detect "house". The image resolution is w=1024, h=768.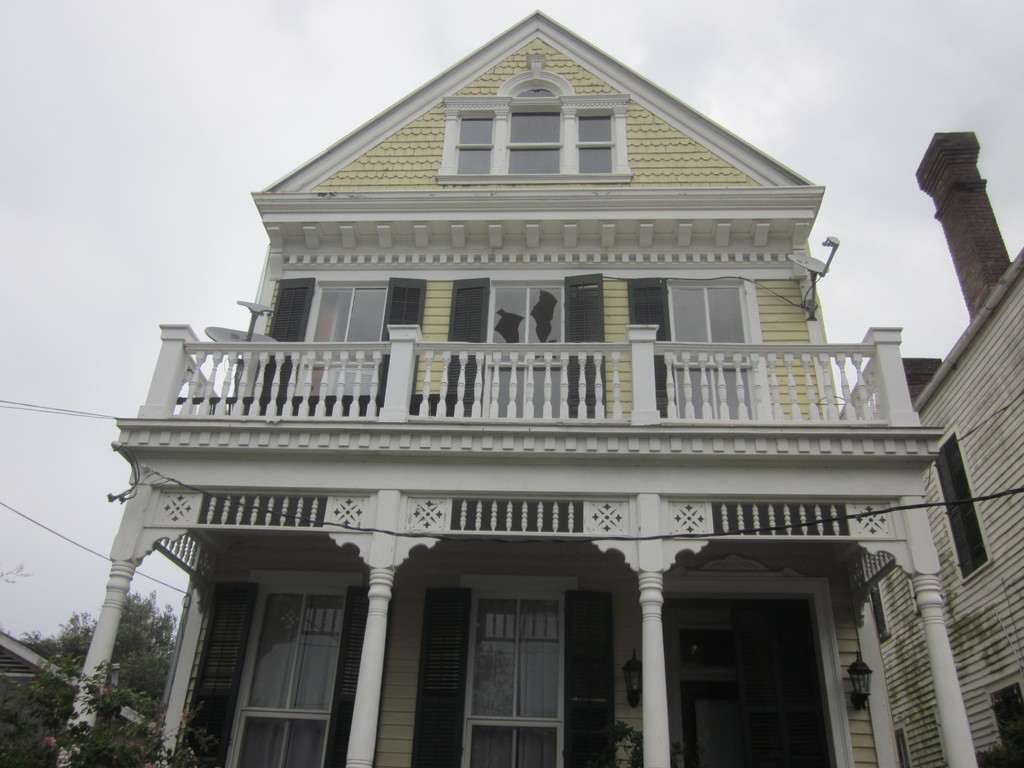
[0, 632, 148, 767].
